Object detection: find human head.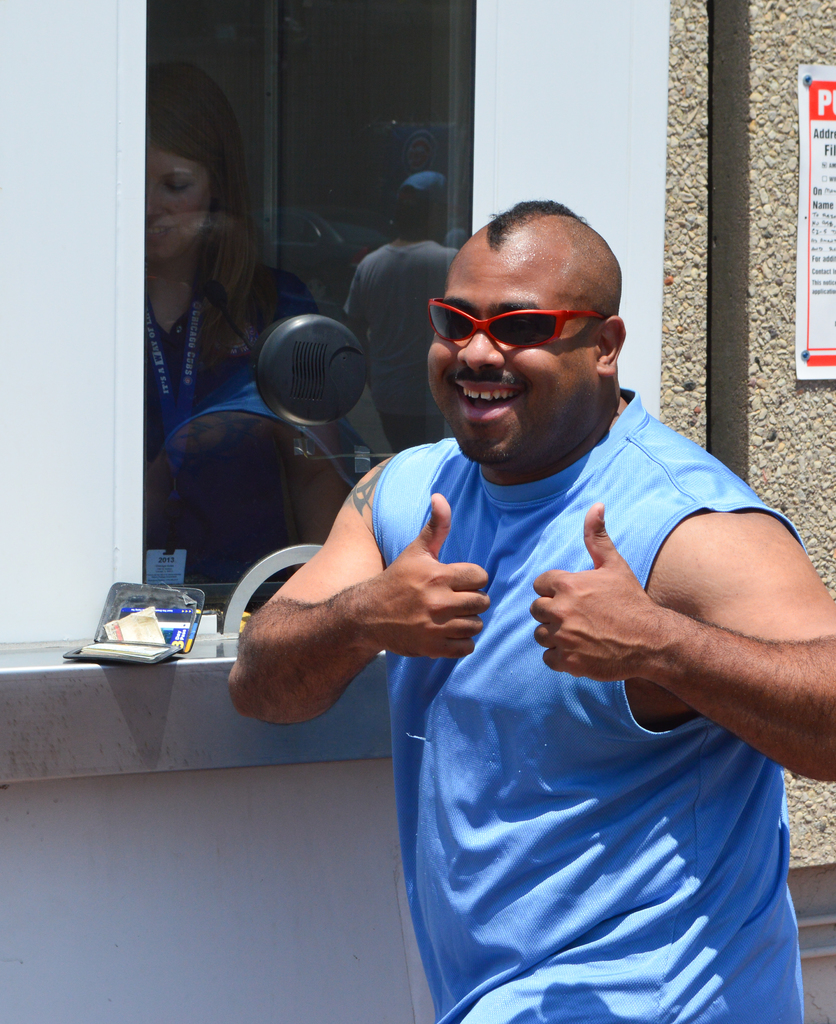
rect(387, 184, 658, 456).
